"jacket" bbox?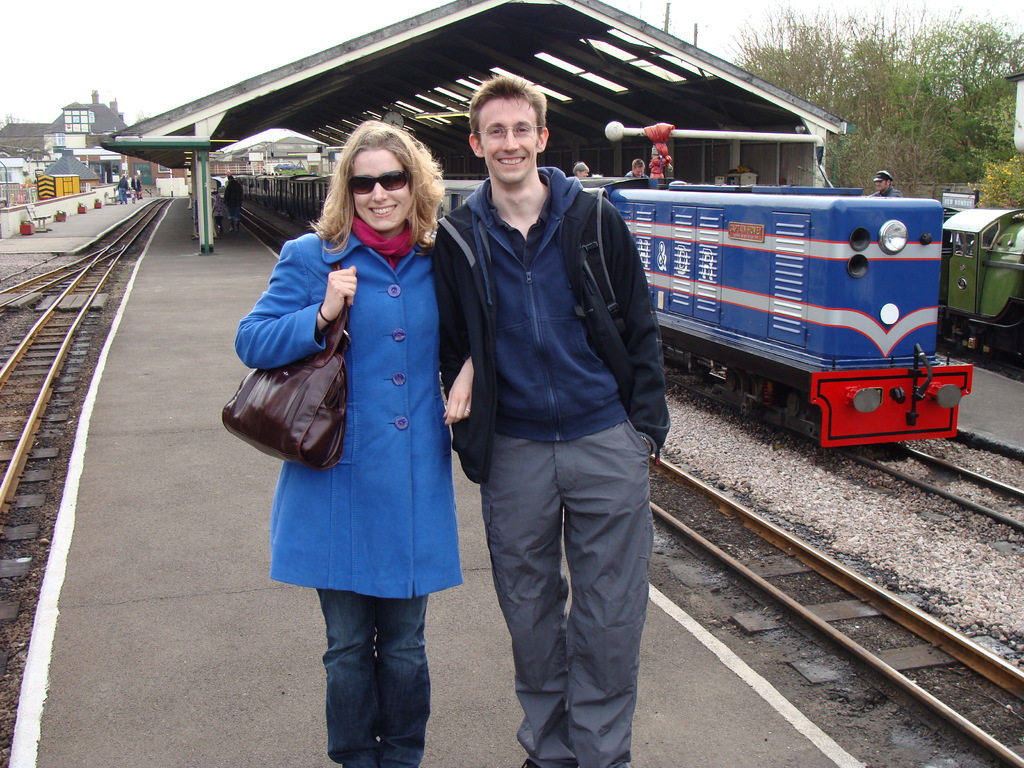
locate(231, 232, 467, 590)
